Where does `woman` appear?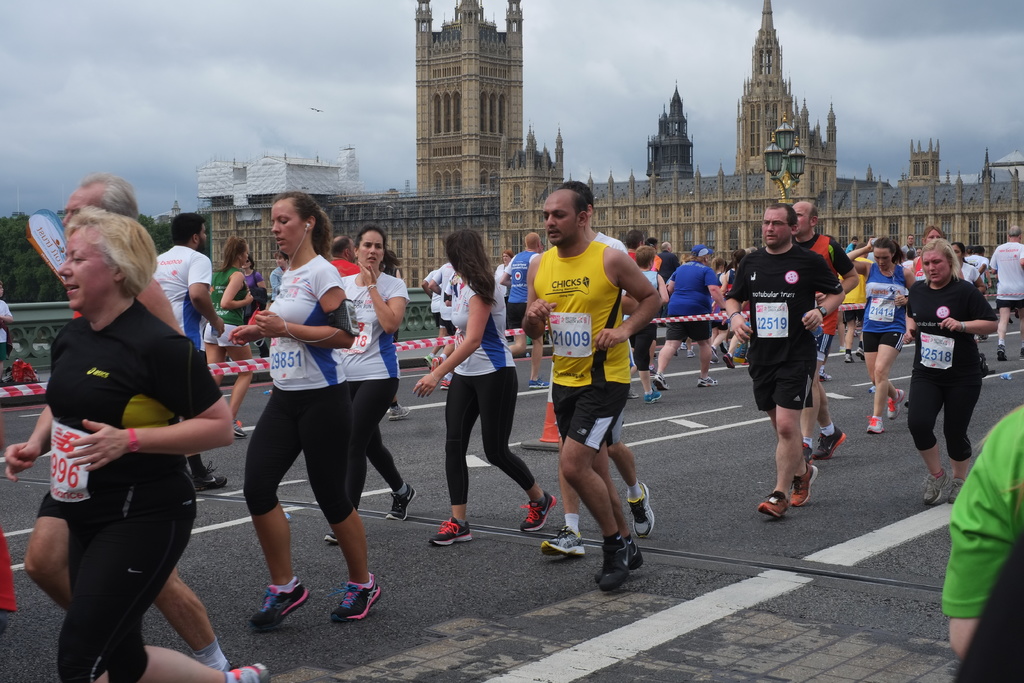
Appears at (195,235,265,437).
